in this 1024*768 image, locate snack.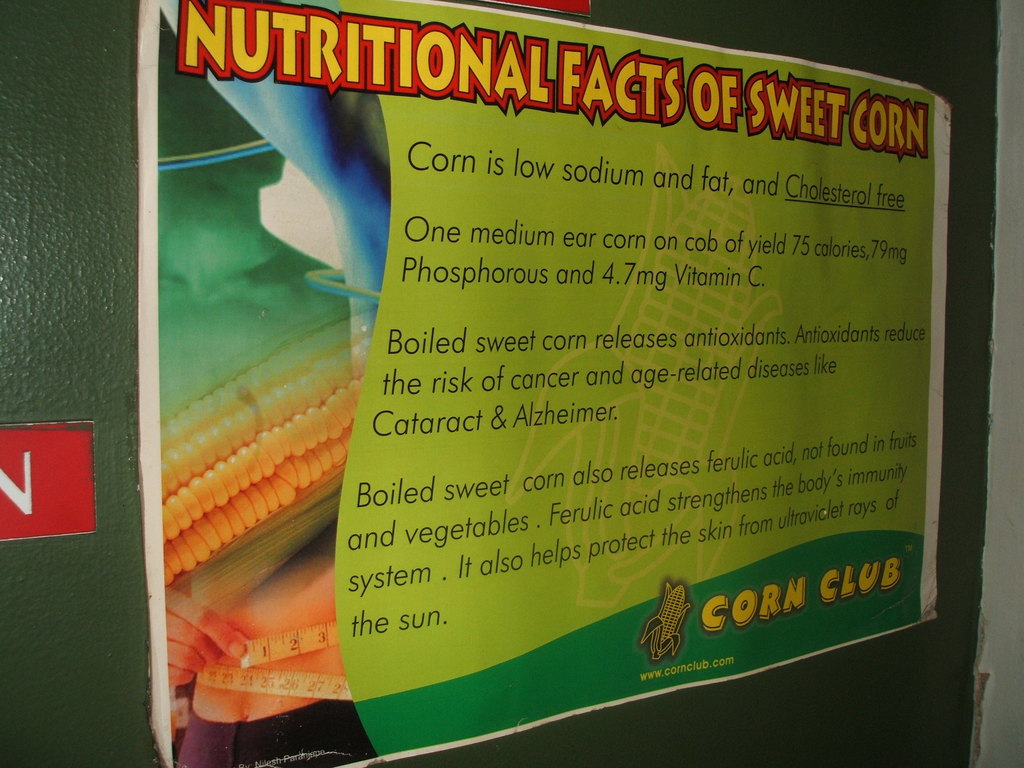
Bounding box: (x1=132, y1=308, x2=374, y2=572).
